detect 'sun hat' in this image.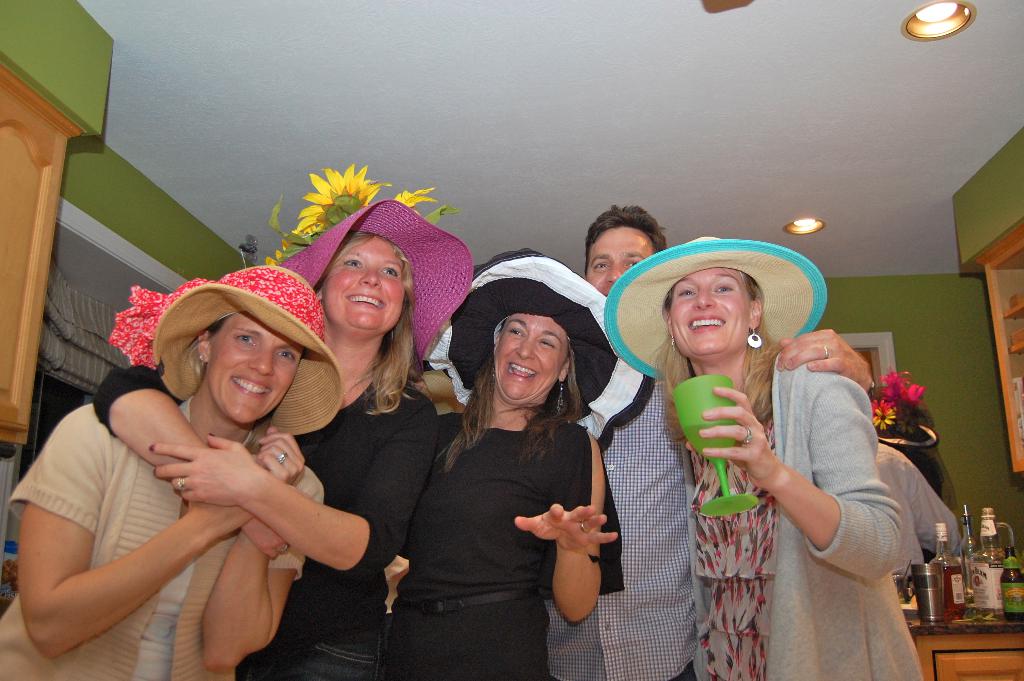
Detection: rect(285, 200, 482, 371).
